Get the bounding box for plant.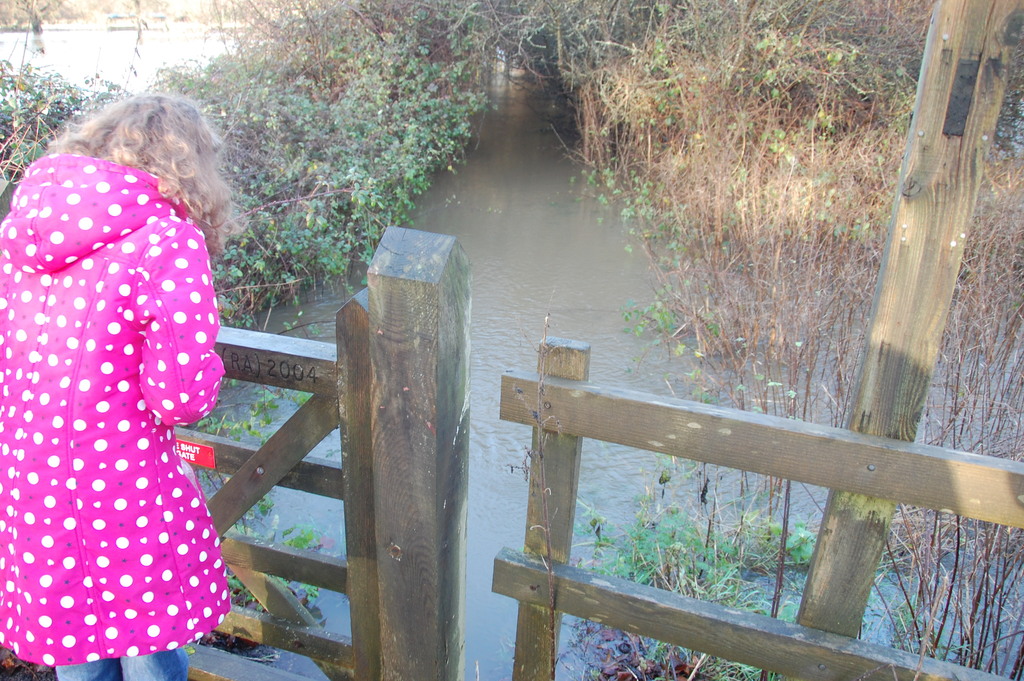
193,377,376,659.
